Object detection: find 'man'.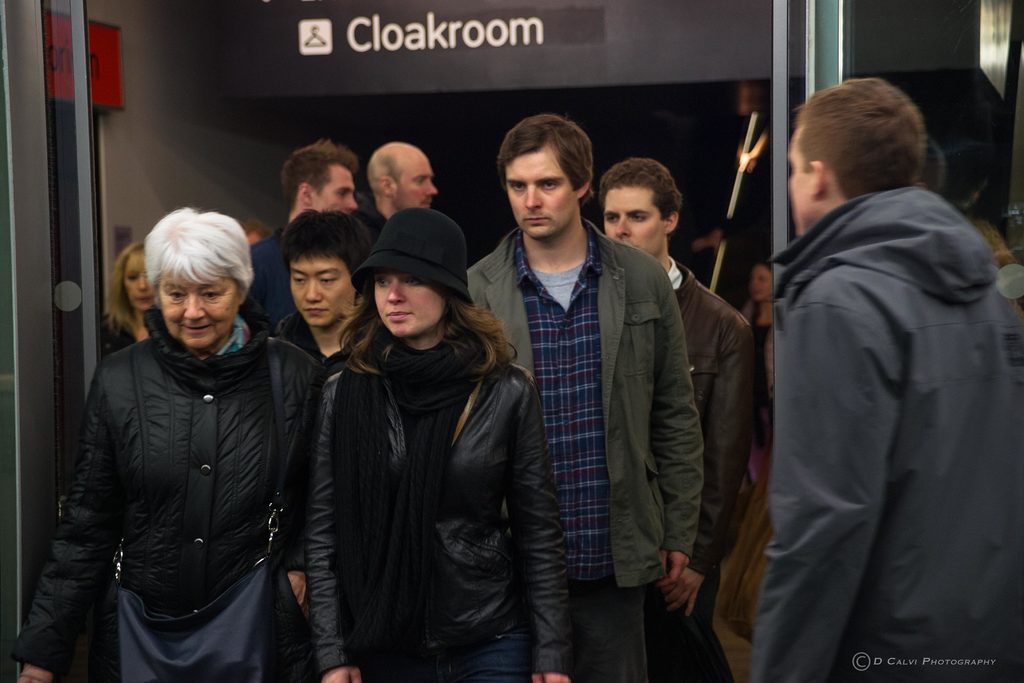
box=[461, 111, 700, 682].
